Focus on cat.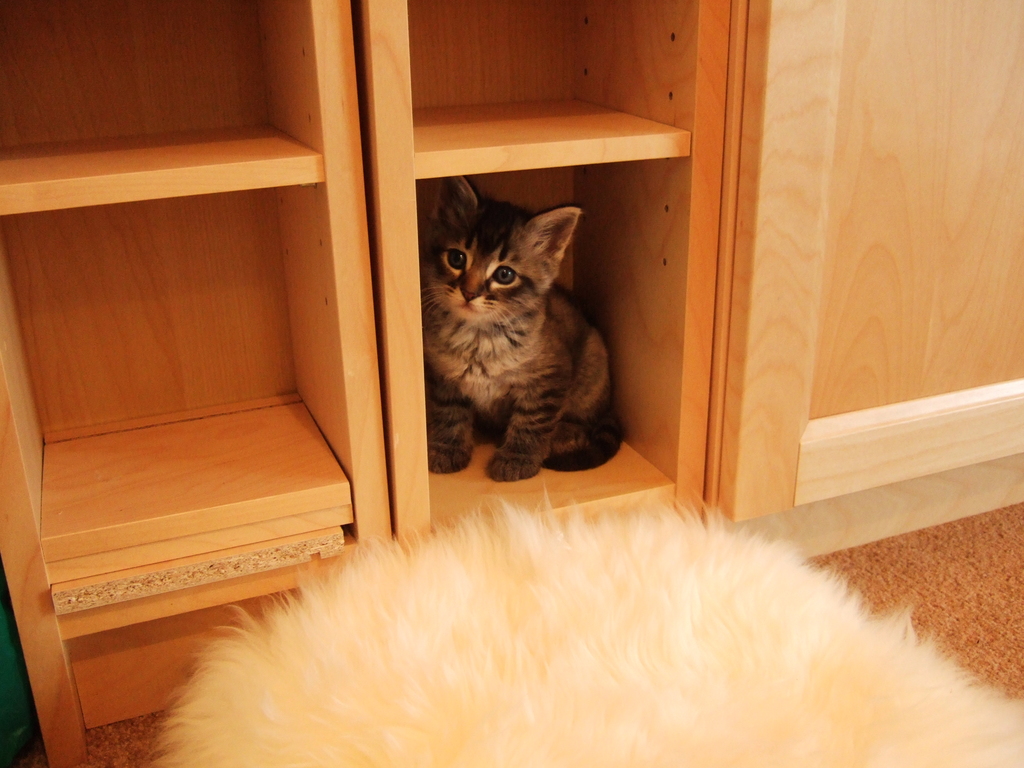
Focused at rect(422, 175, 640, 486).
